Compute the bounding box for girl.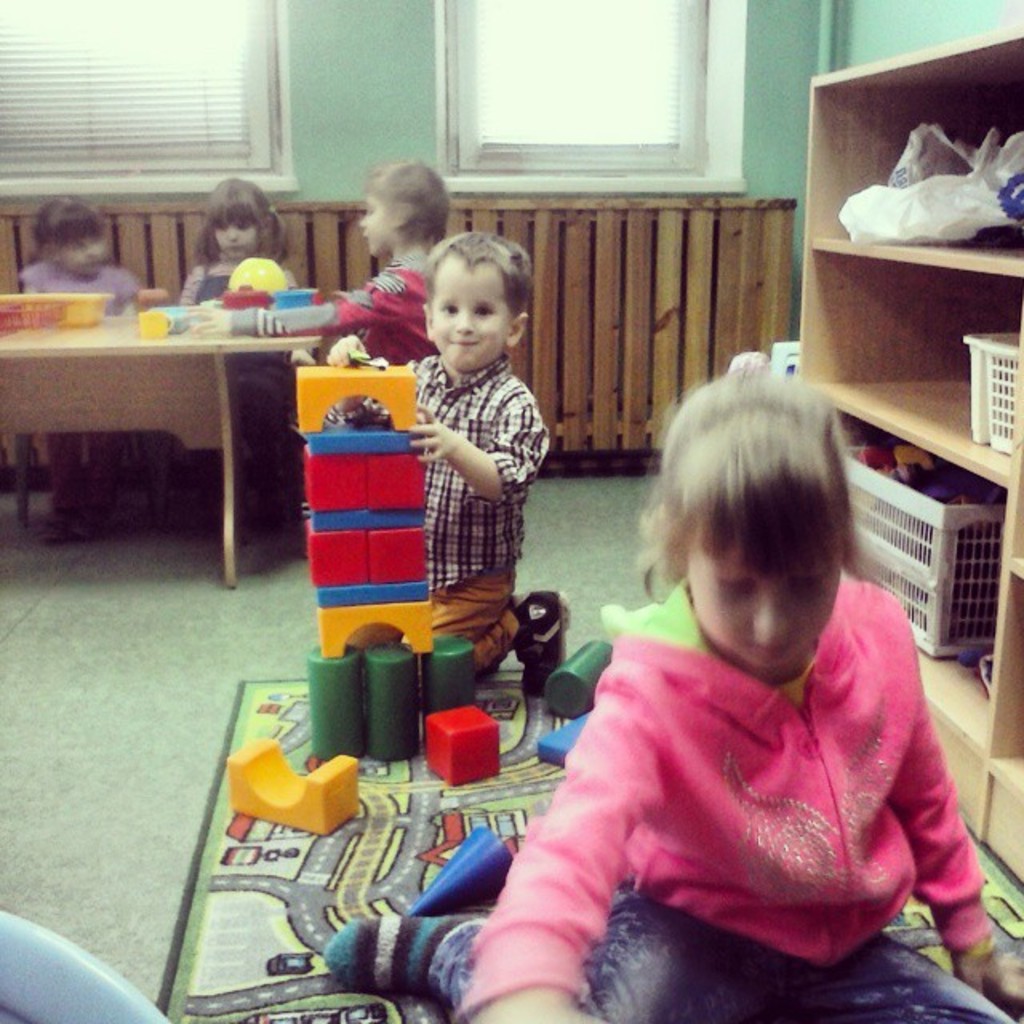
[192,157,448,365].
